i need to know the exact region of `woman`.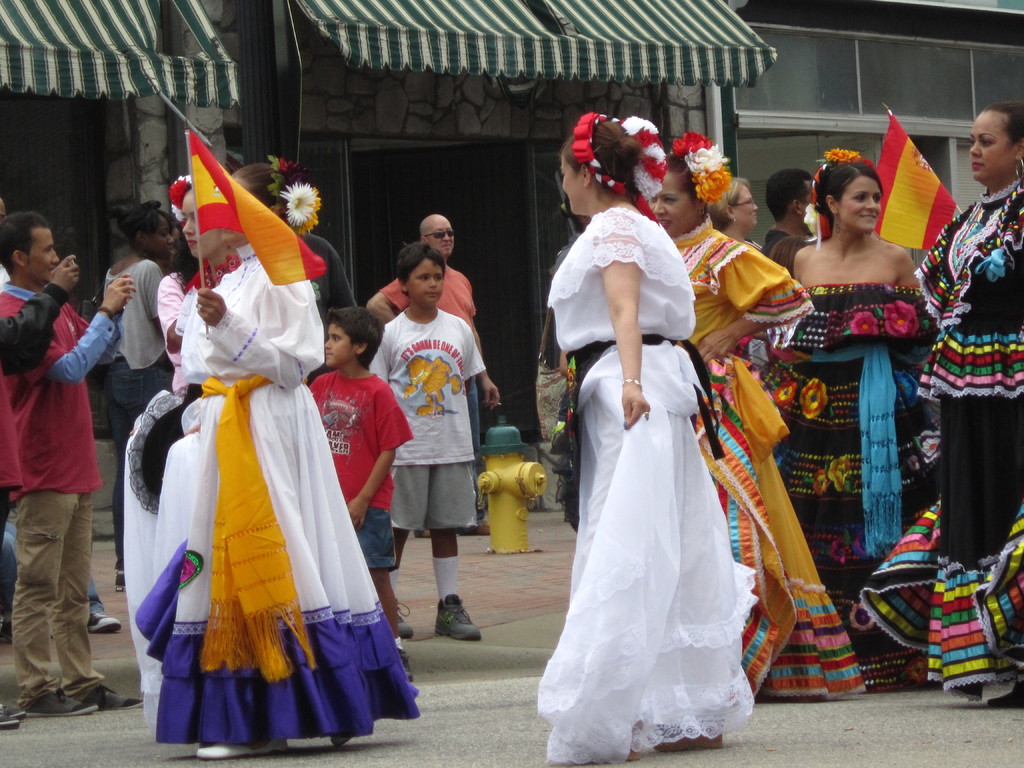
Region: <region>534, 109, 764, 767</region>.
